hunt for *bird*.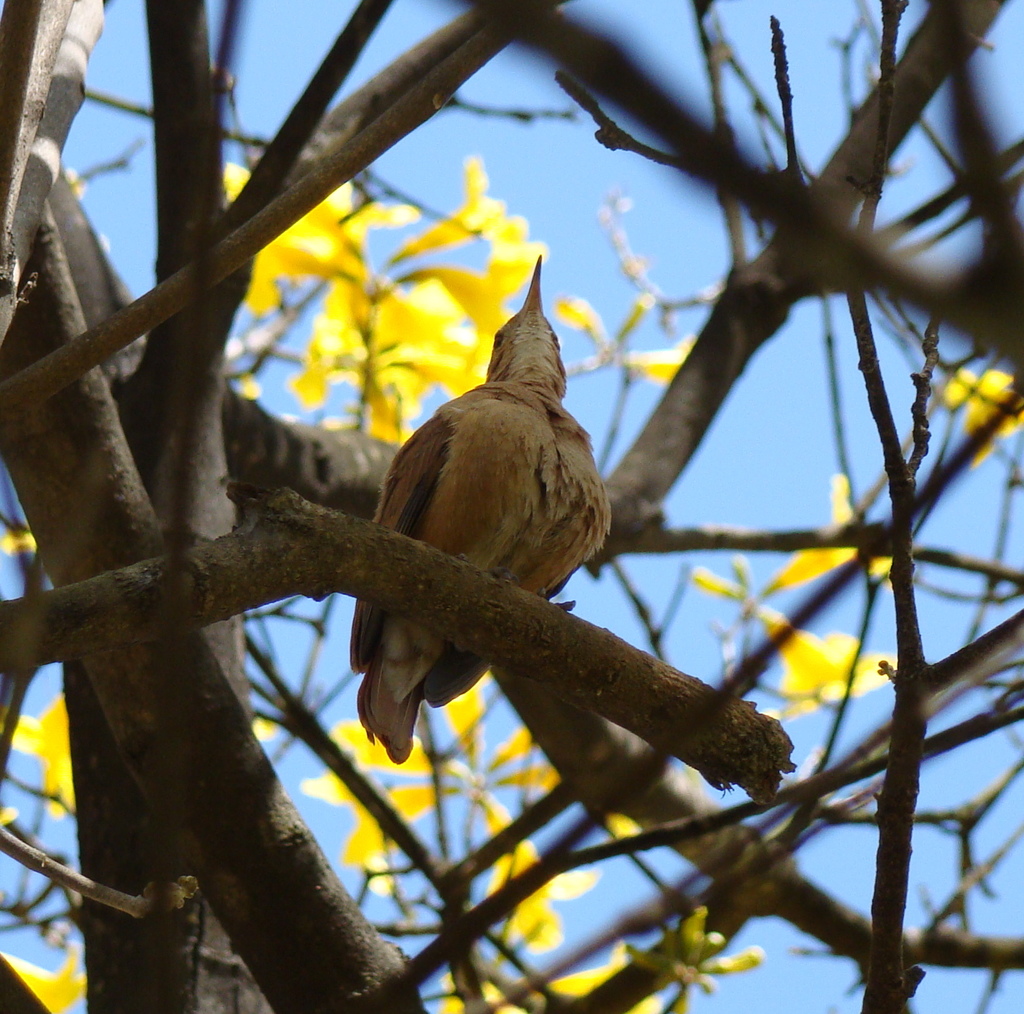
Hunted down at <bbox>357, 289, 607, 741</bbox>.
